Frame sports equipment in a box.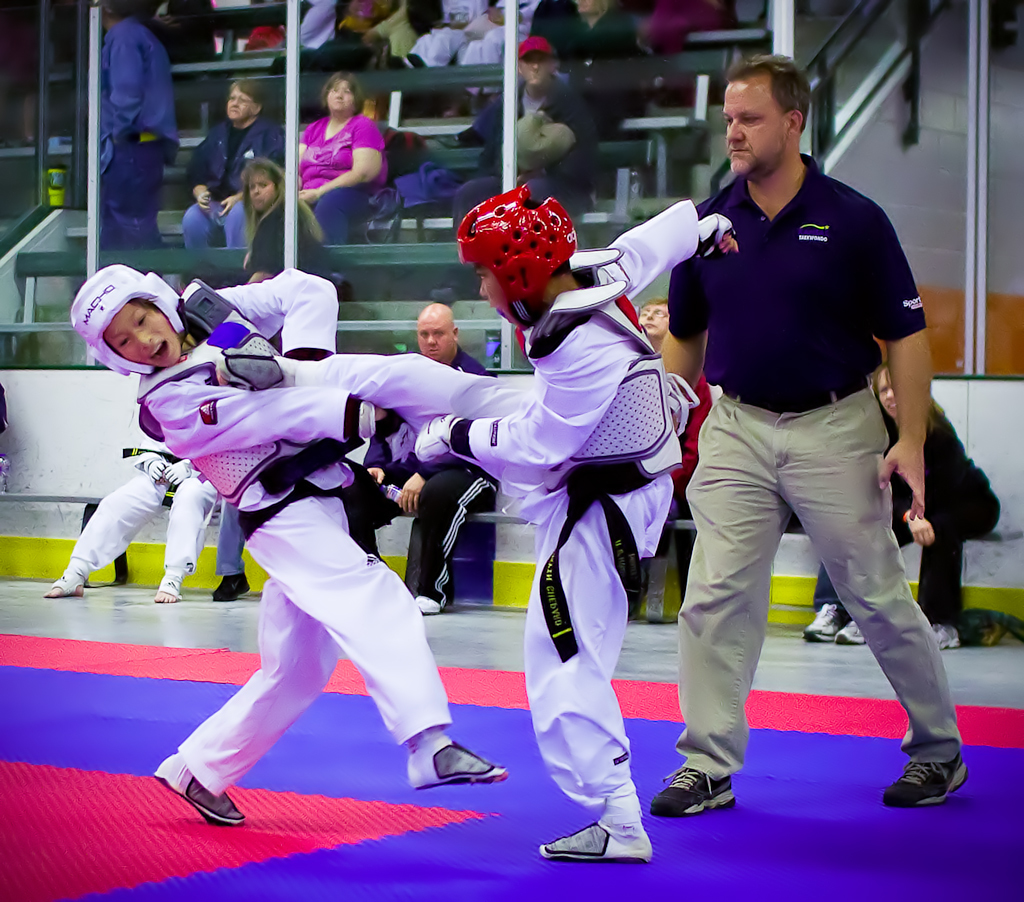
(540,824,650,860).
